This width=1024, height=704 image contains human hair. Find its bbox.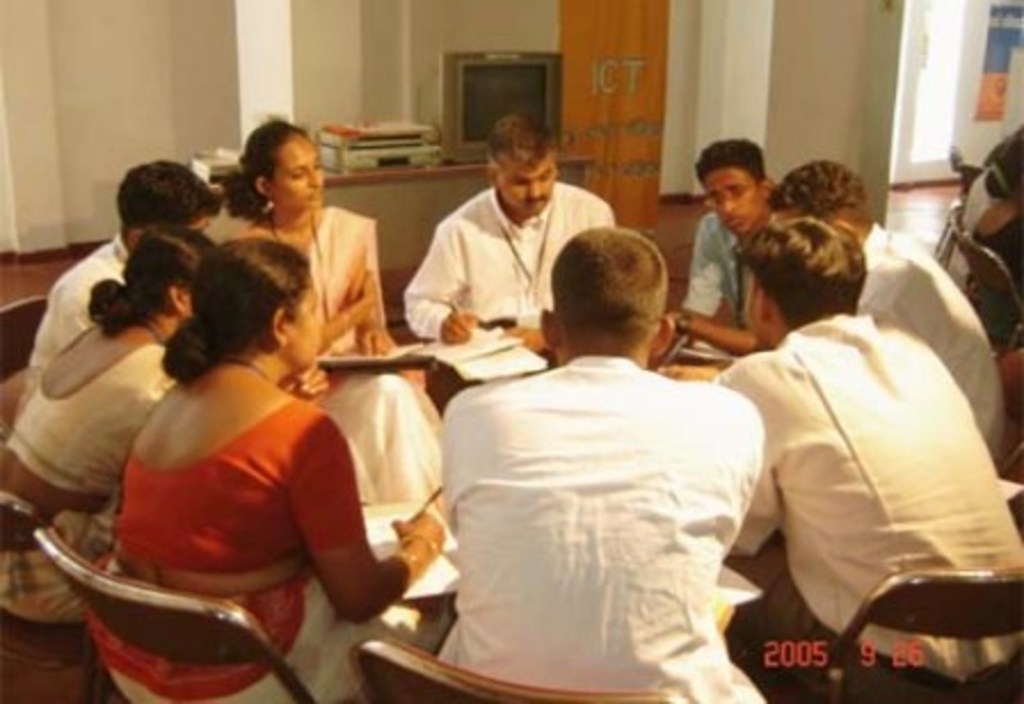
(left=160, top=238, right=313, bottom=391).
